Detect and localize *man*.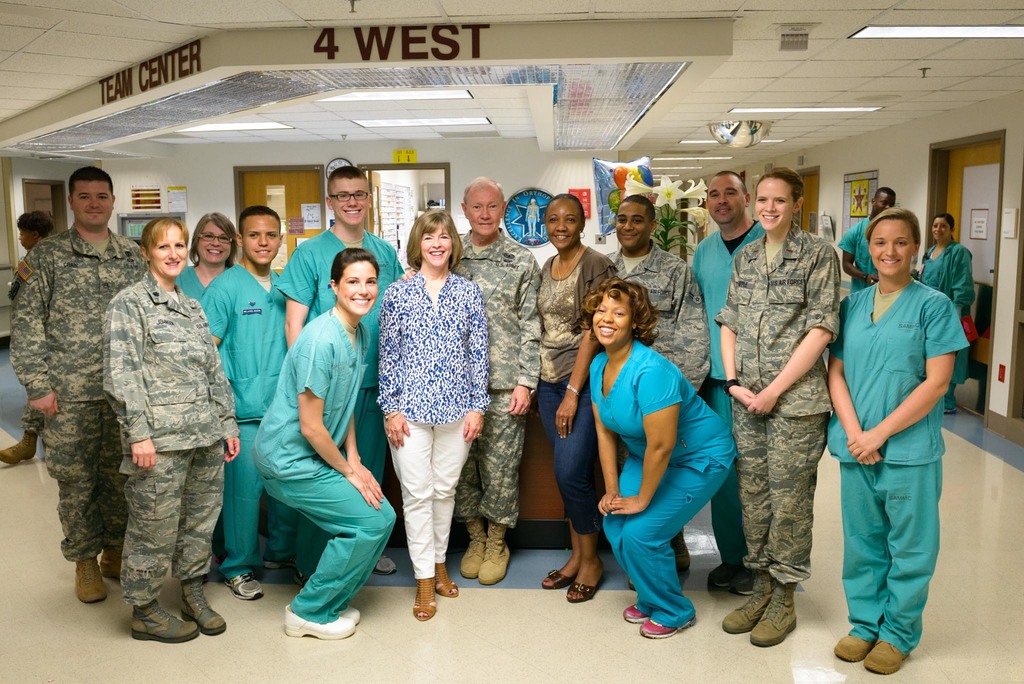
Localized at {"left": 605, "top": 194, "right": 710, "bottom": 592}.
